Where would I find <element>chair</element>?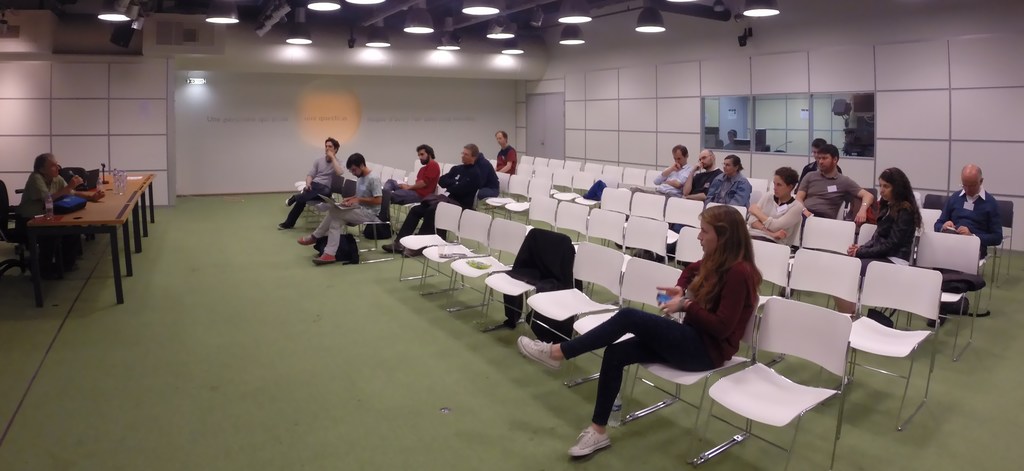
At [left=559, top=169, right=588, bottom=203].
